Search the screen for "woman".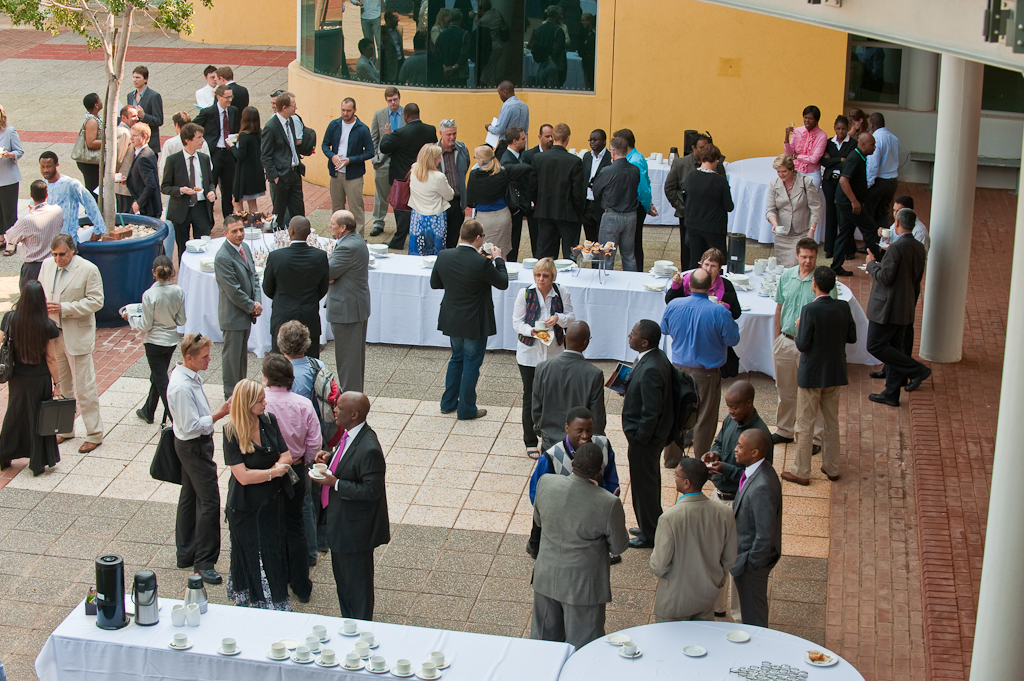
Found at (left=466, top=142, right=520, bottom=259).
